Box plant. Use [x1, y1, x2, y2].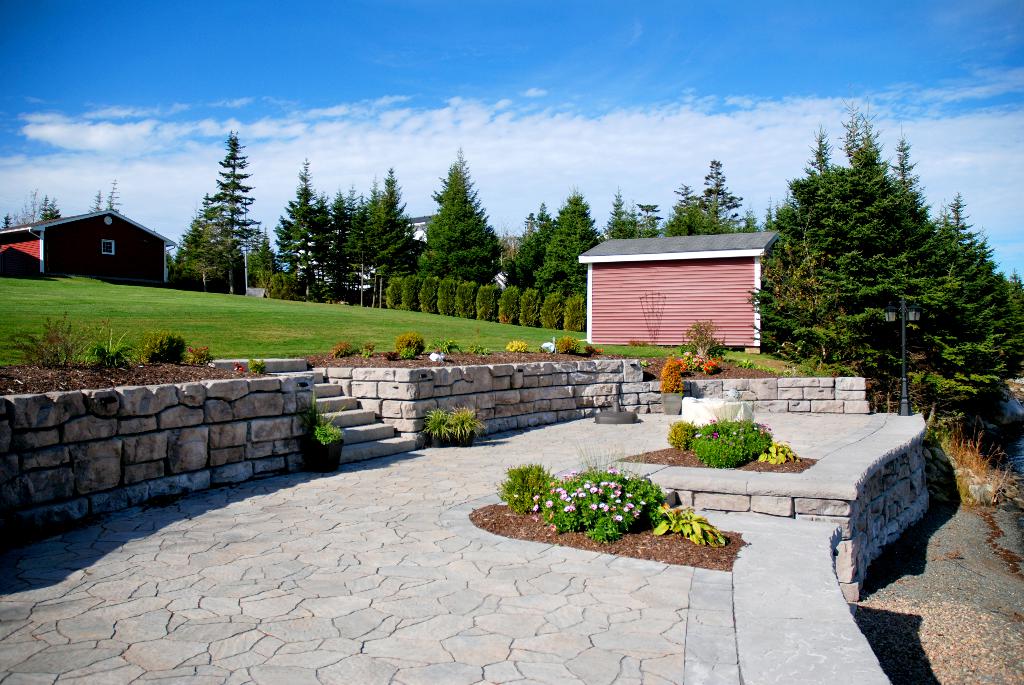
[670, 415, 705, 452].
